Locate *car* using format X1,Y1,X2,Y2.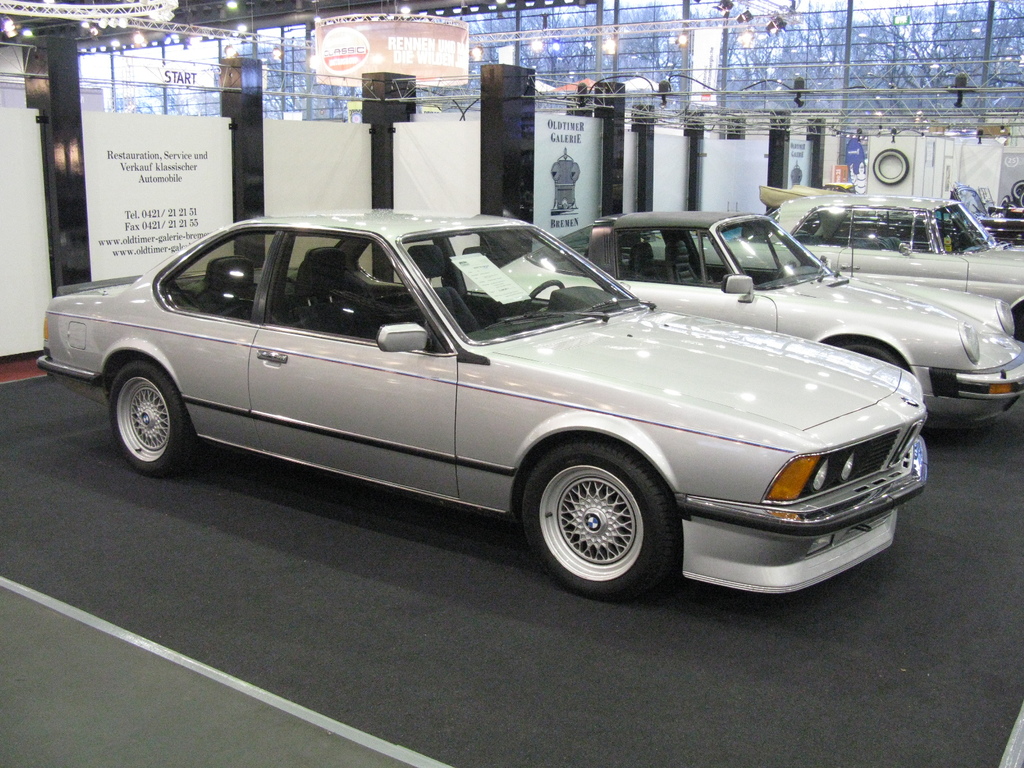
727,192,1023,323.
